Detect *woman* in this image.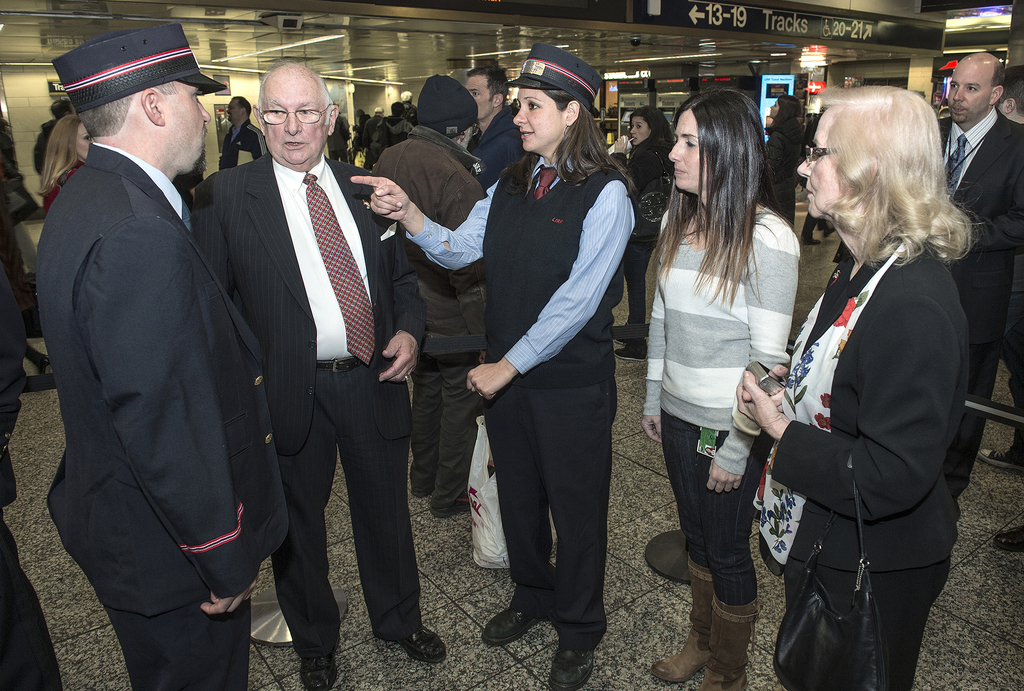
Detection: bbox=(35, 113, 93, 218).
